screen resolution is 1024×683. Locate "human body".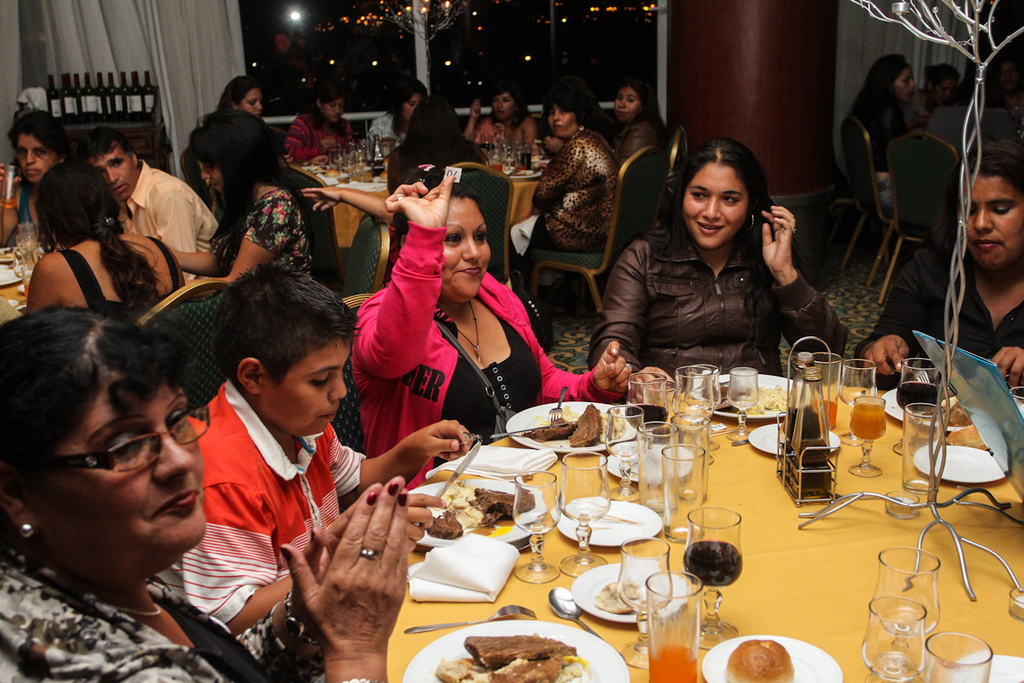
<bbox>32, 158, 182, 313</bbox>.
